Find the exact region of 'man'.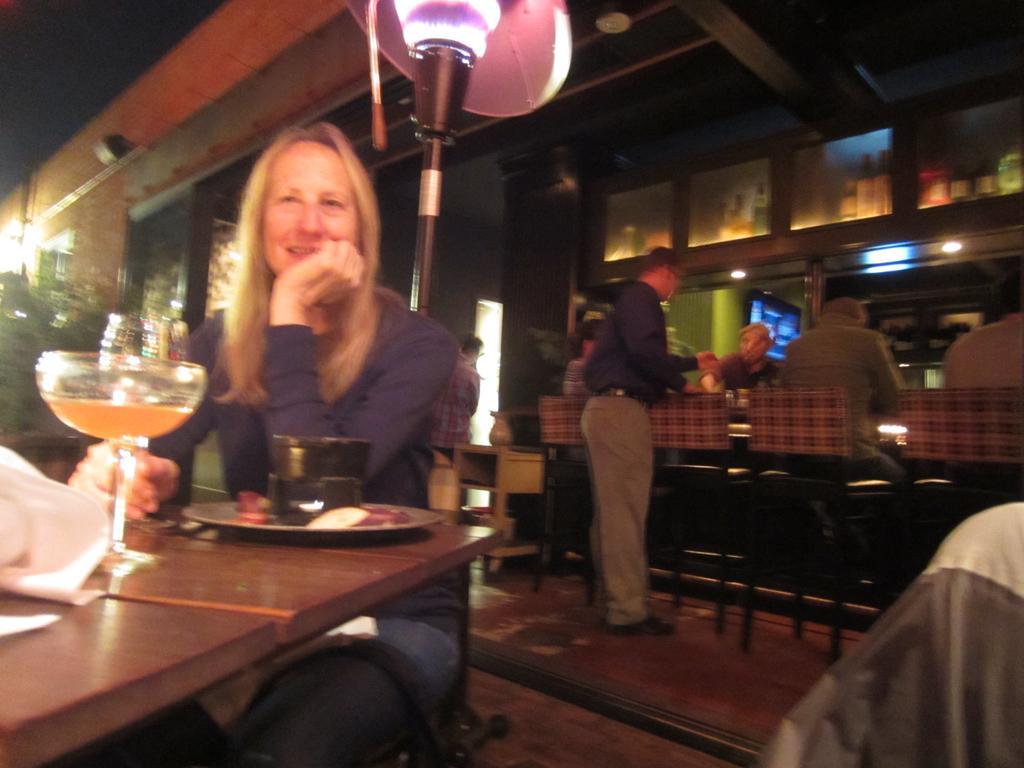
Exact region: <box>430,327,494,447</box>.
